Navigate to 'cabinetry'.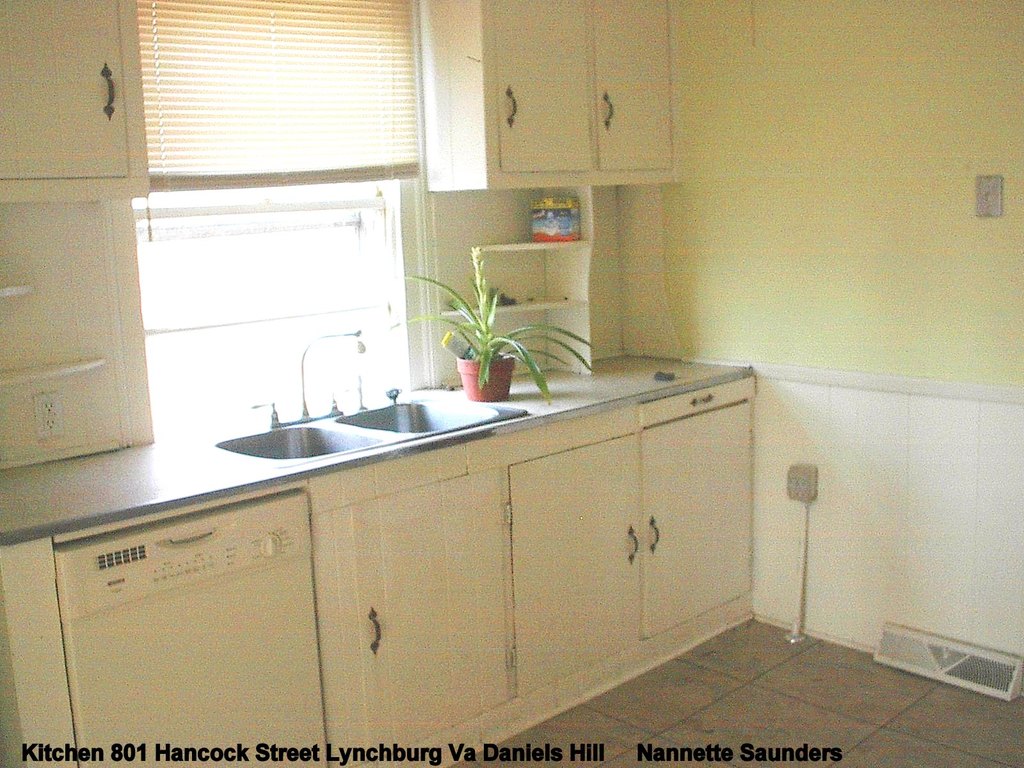
Navigation target: detection(0, 0, 148, 468).
